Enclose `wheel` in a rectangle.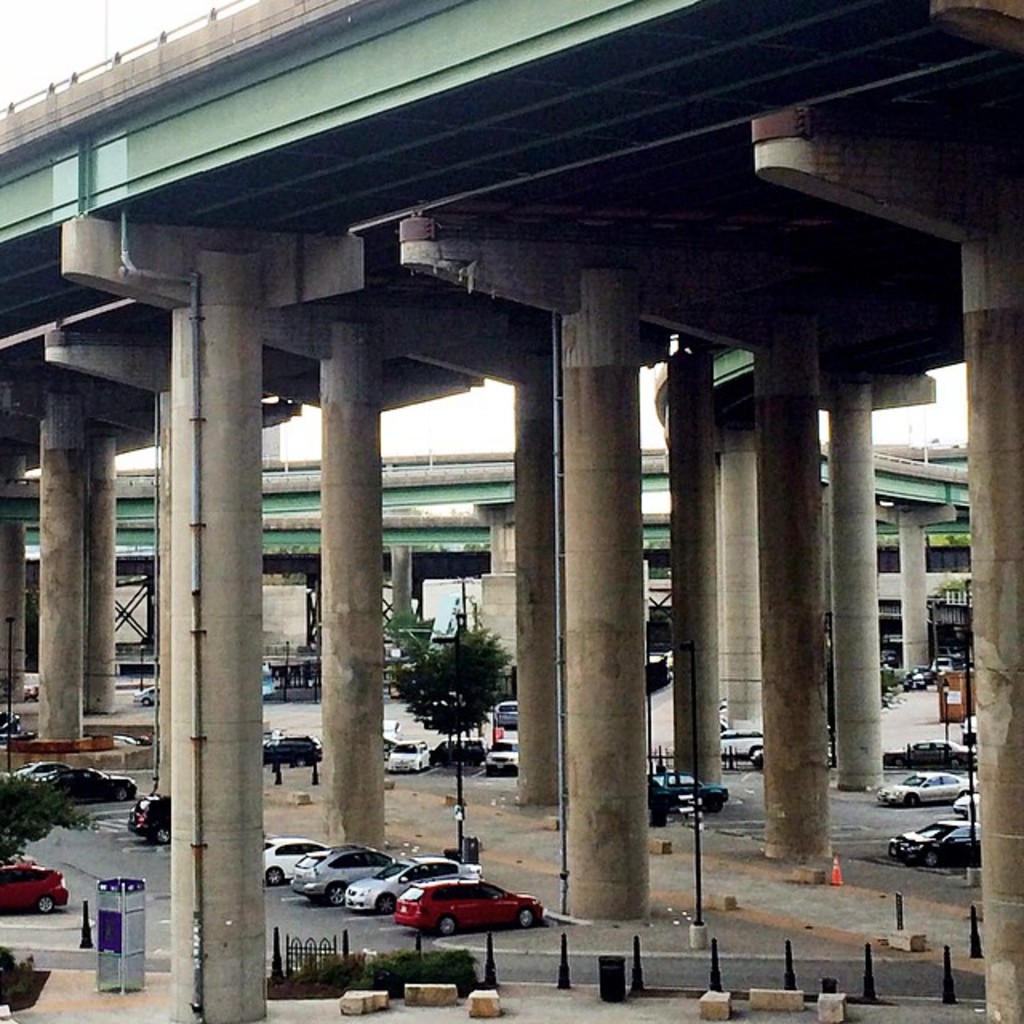
x1=37 y1=893 x2=54 y2=914.
